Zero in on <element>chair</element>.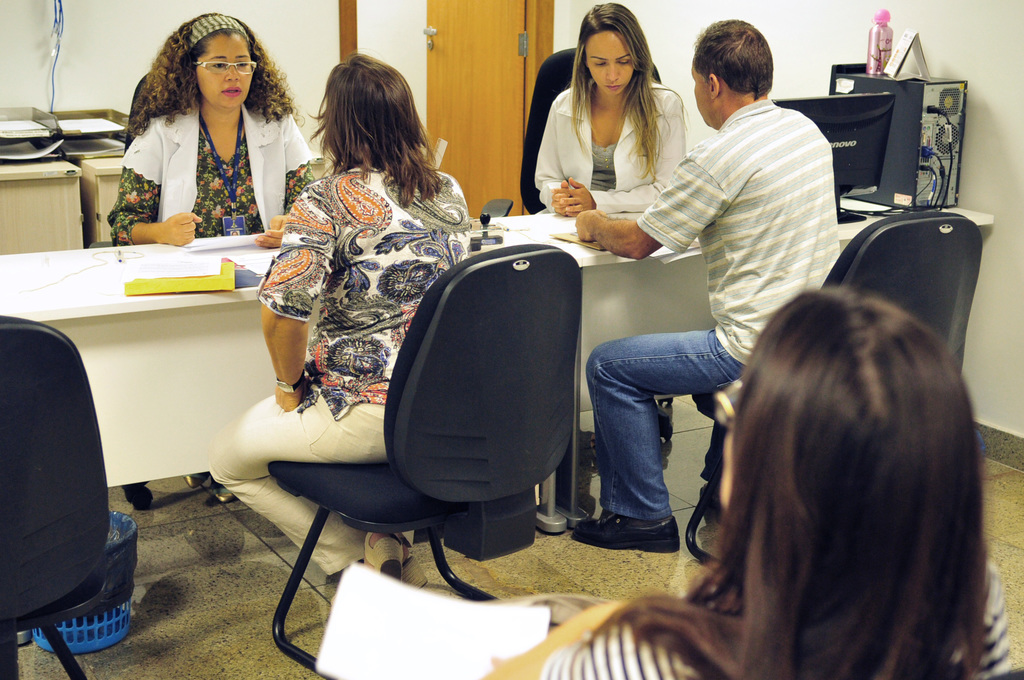
Zeroed in: {"left": 241, "top": 213, "right": 584, "bottom": 679}.
